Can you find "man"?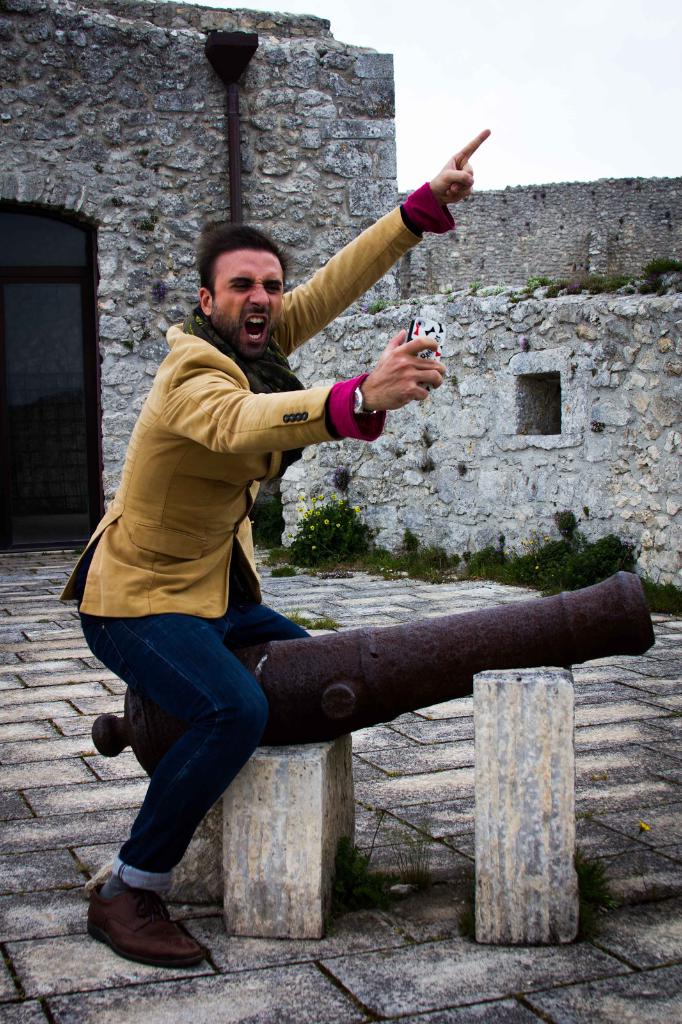
Yes, bounding box: rect(50, 111, 488, 966).
